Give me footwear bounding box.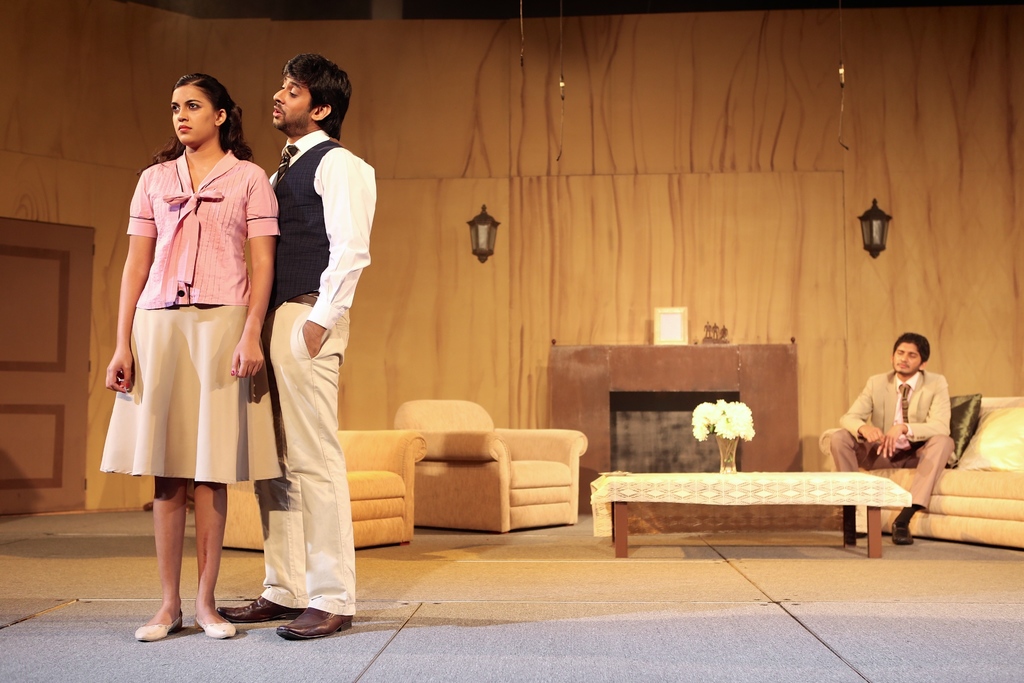
Rect(276, 609, 353, 643).
